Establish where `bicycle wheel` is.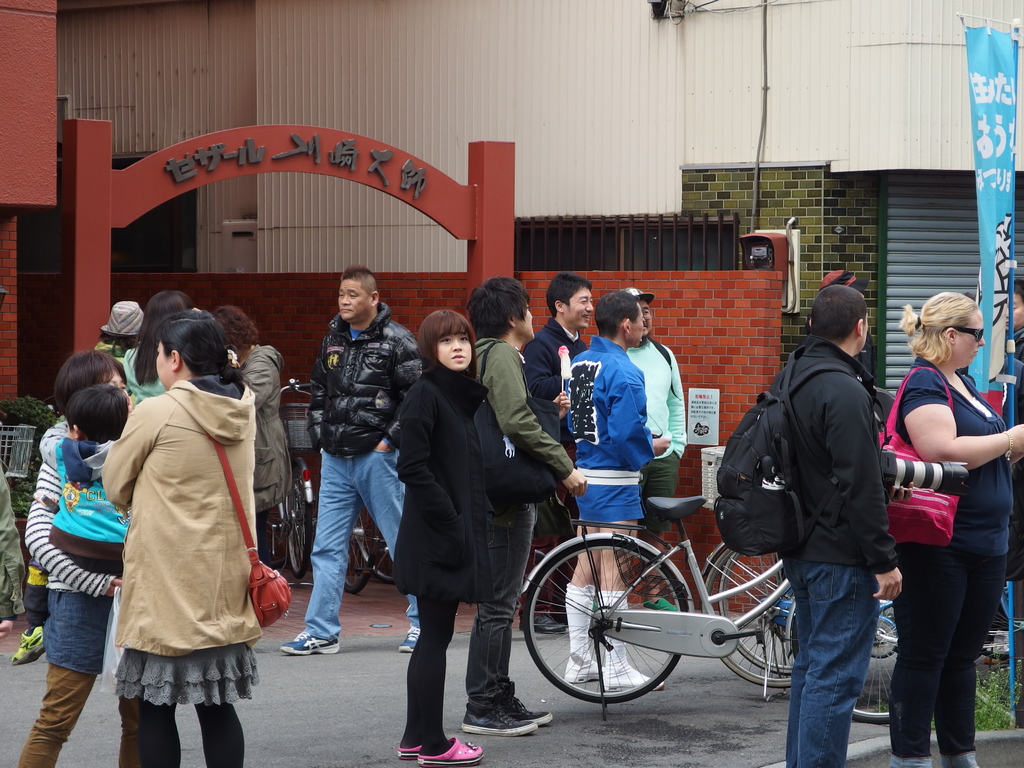
Established at select_region(849, 598, 897, 724).
